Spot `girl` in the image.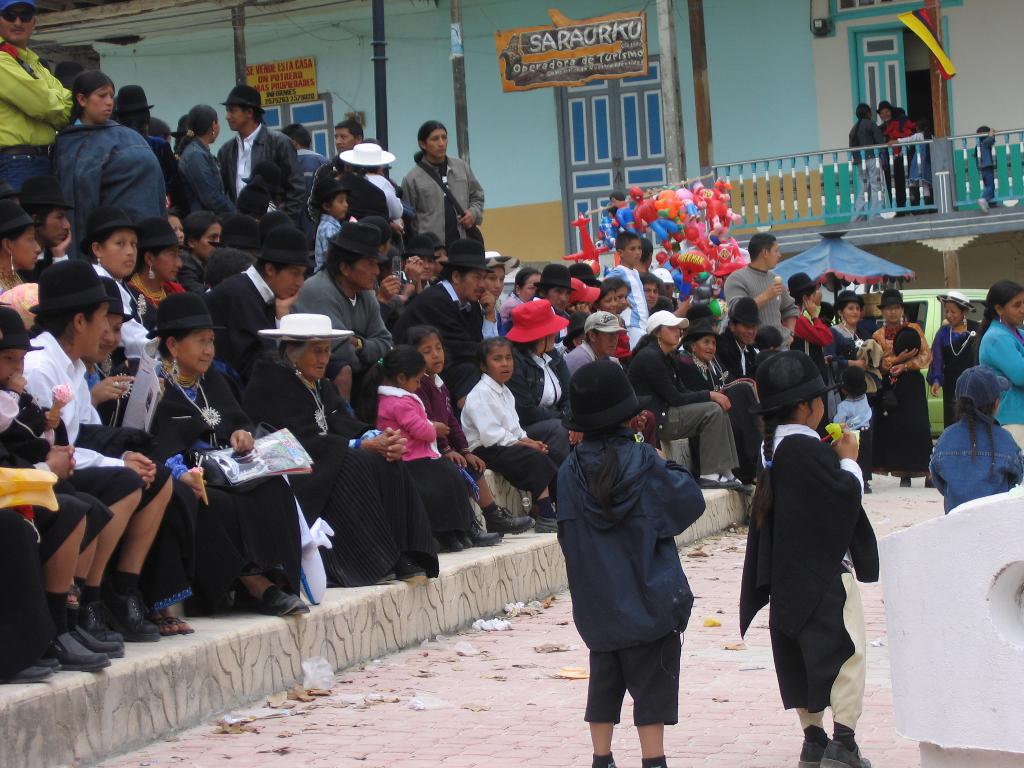
`girl` found at detection(884, 115, 935, 206).
